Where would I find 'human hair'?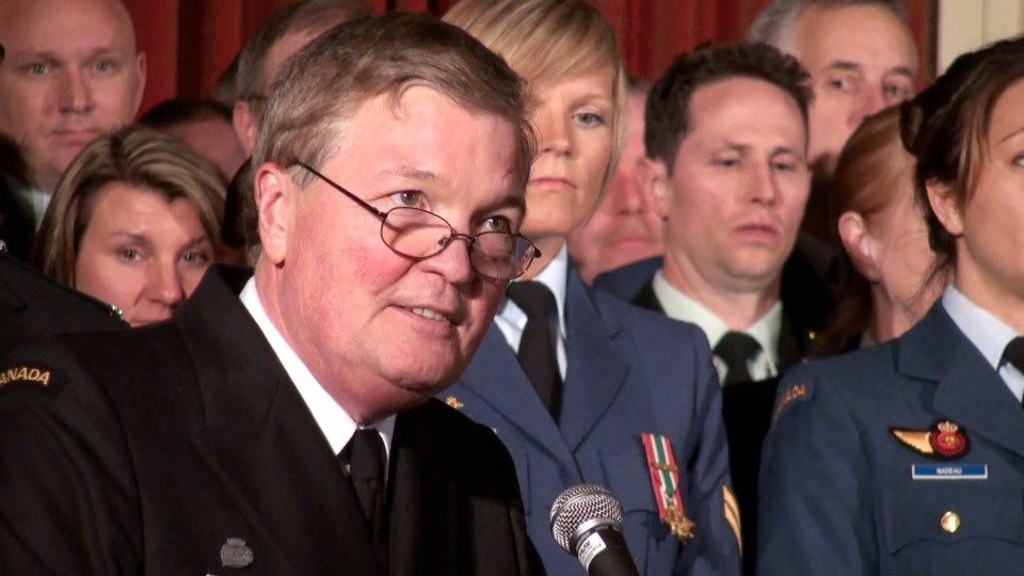
At 645:41:819:176.
